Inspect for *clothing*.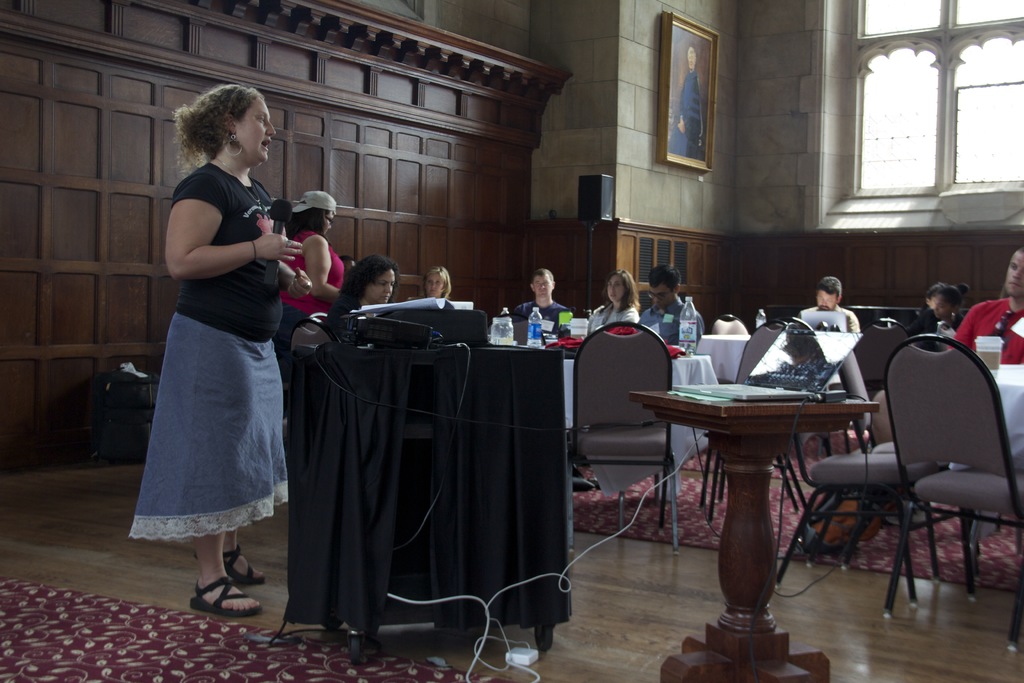
Inspection: l=295, t=227, r=345, b=331.
